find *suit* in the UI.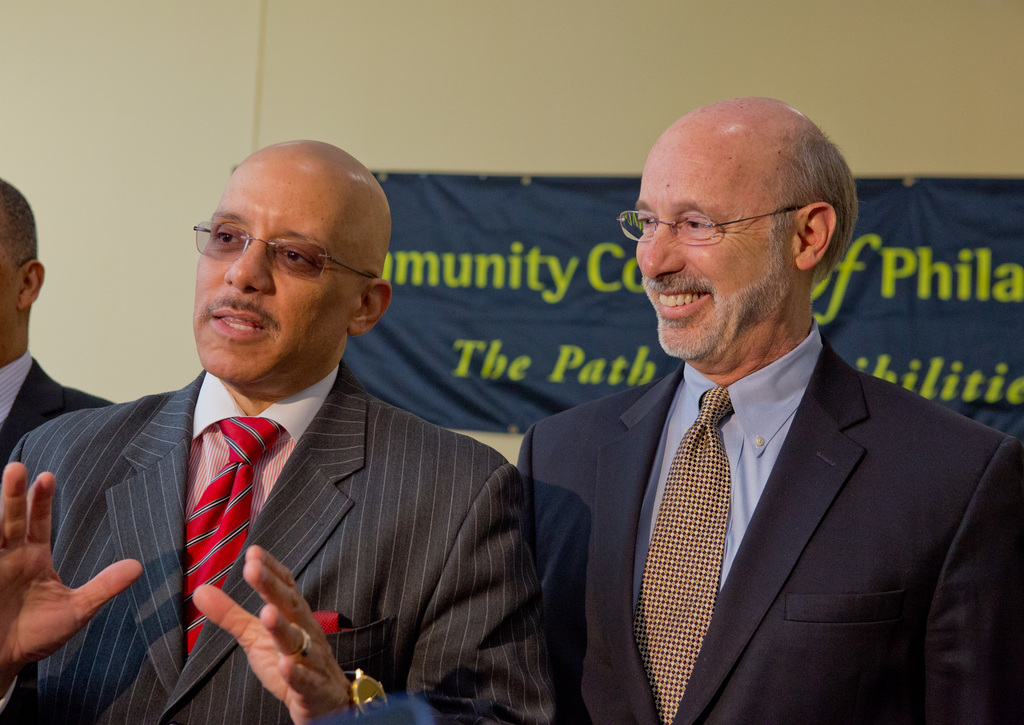
UI element at (left=4, top=355, right=564, bottom=724).
